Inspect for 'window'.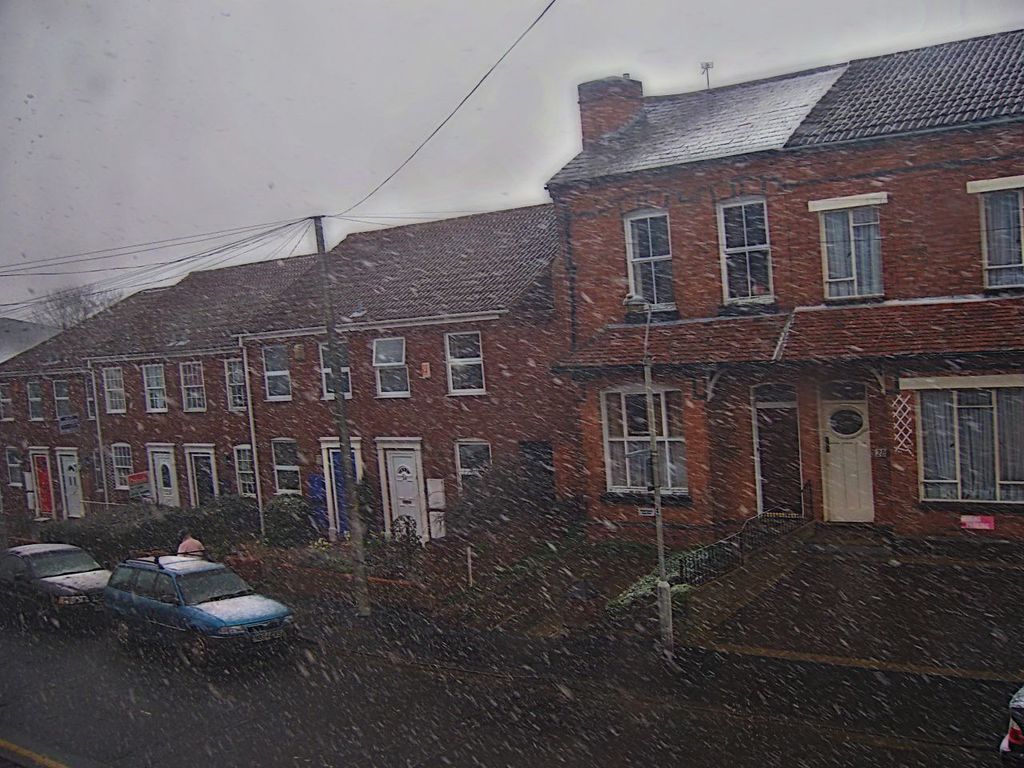
Inspection: locate(54, 384, 76, 422).
